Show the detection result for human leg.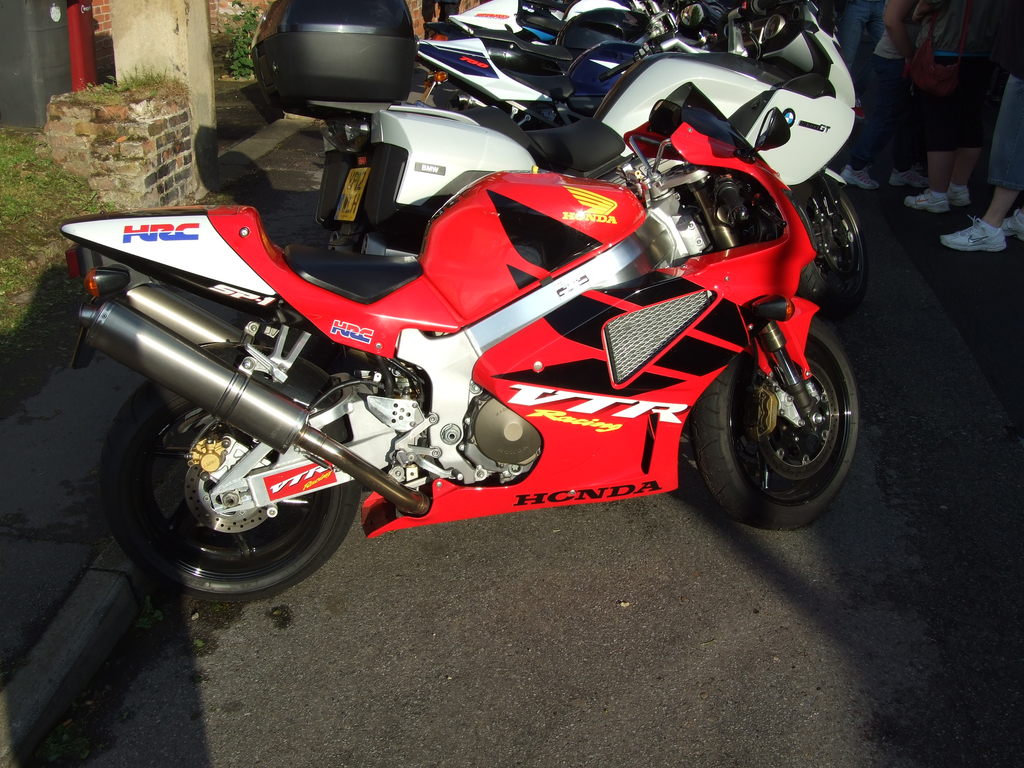
detection(940, 76, 1023, 250).
